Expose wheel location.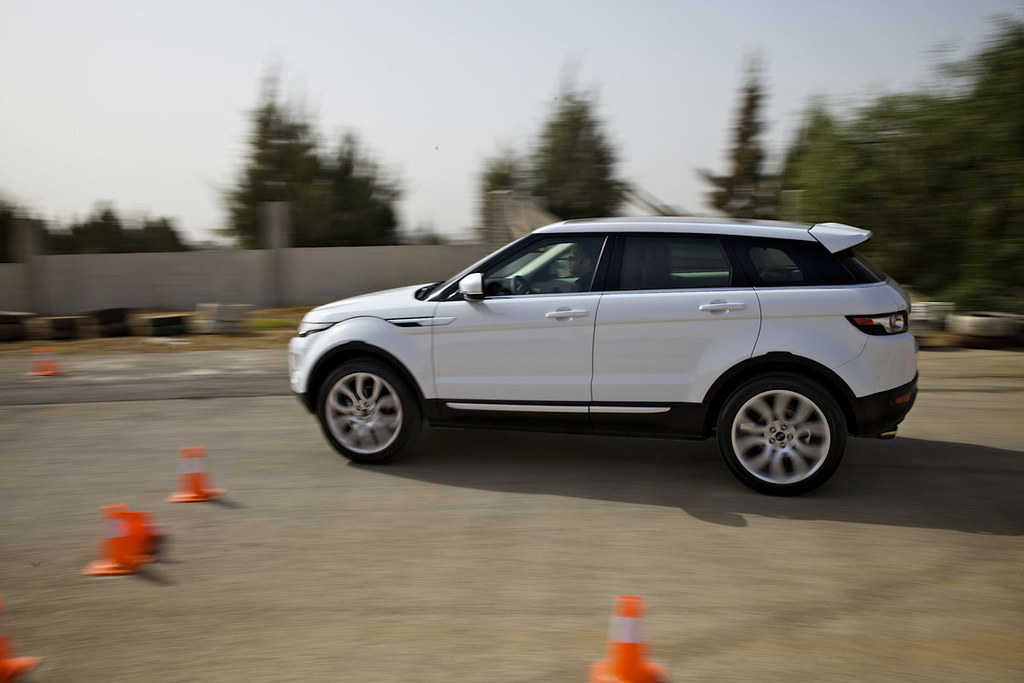
Exposed at rect(507, 277, 537, 297).
